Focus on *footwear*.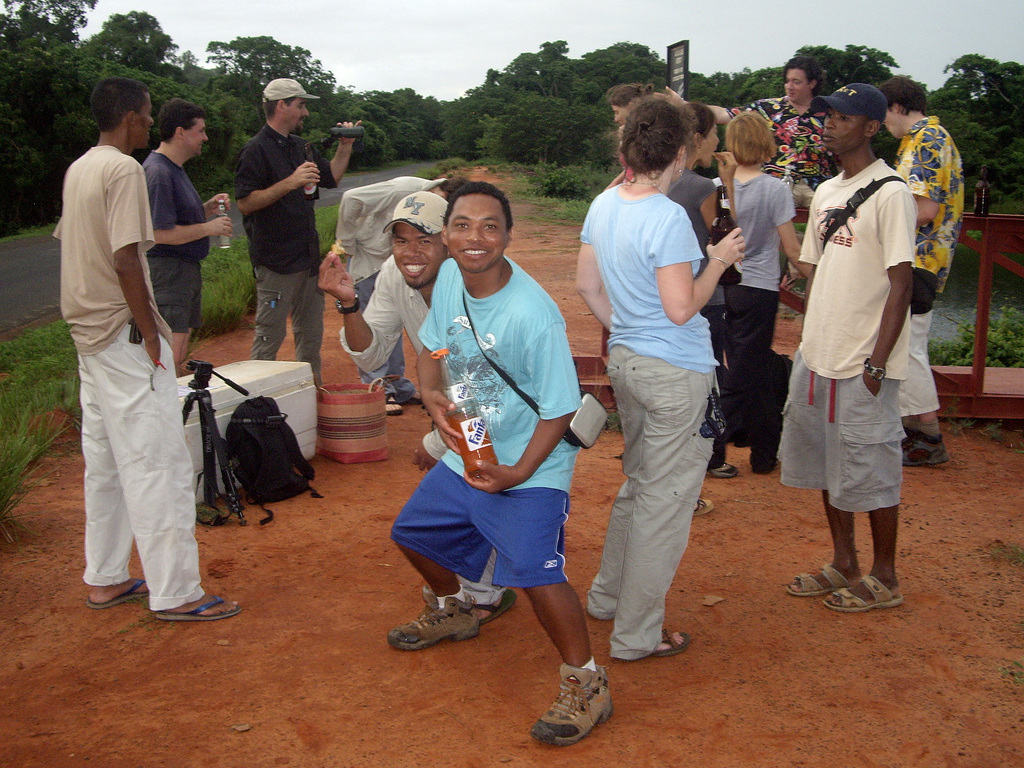
Focused at [653, 625, 690, 657].
